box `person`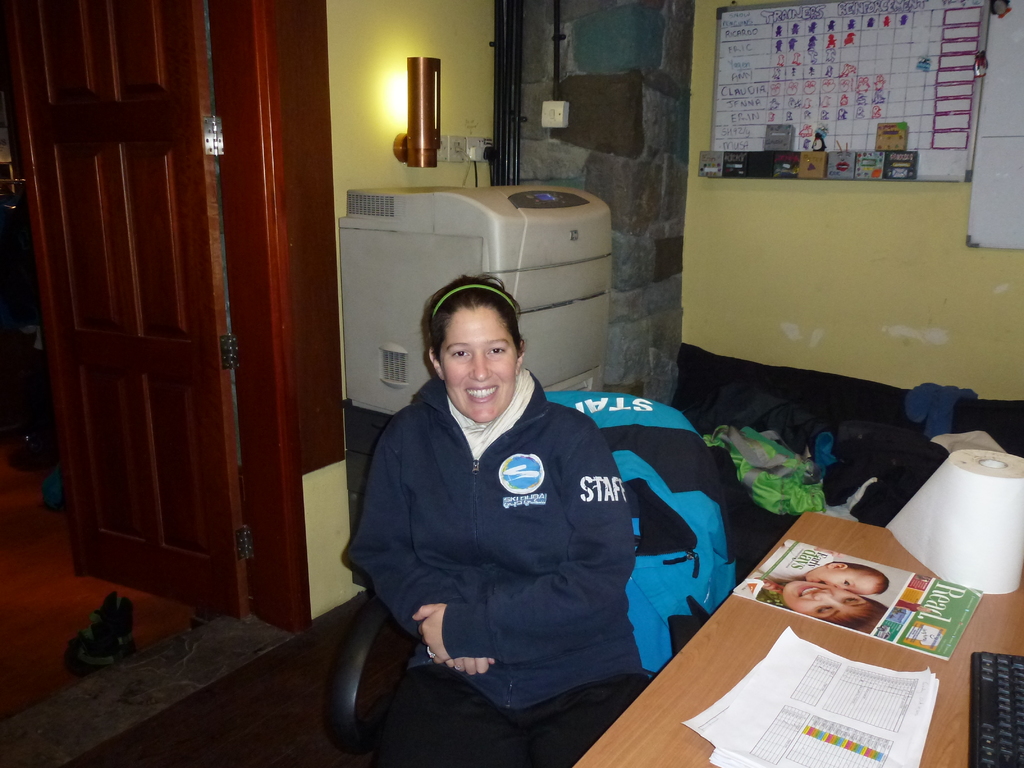
box(333, 263, 711, 753)
